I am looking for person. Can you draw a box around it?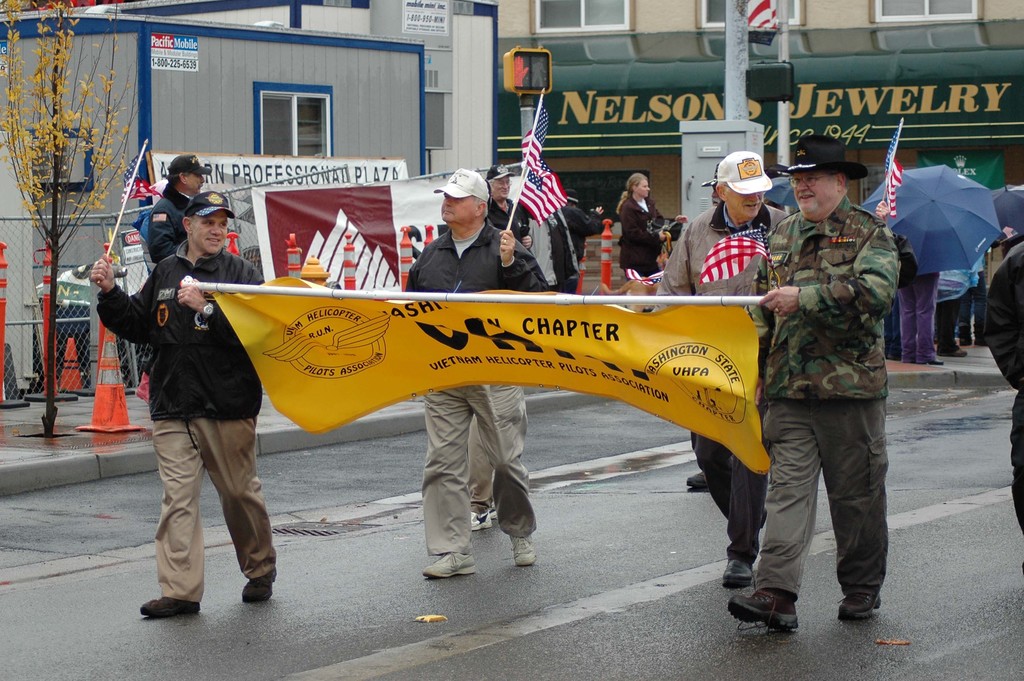
Sure, the bounding box is <bbox>902, 273, 941, 366</bbox>.
